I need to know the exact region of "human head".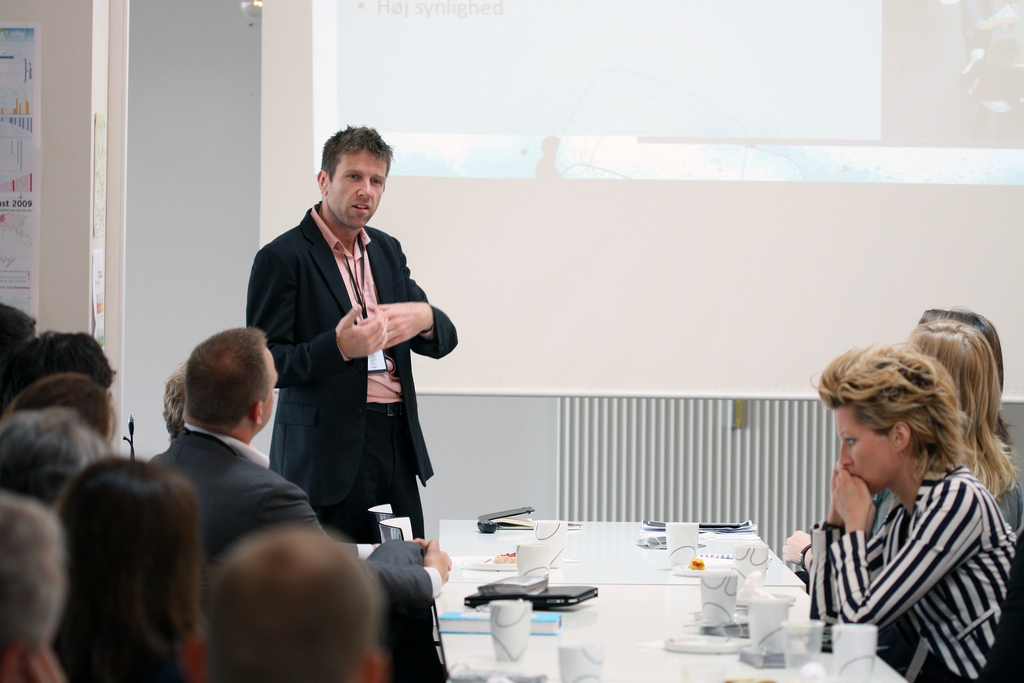
Region: crop(0, 409, 118, 509).
